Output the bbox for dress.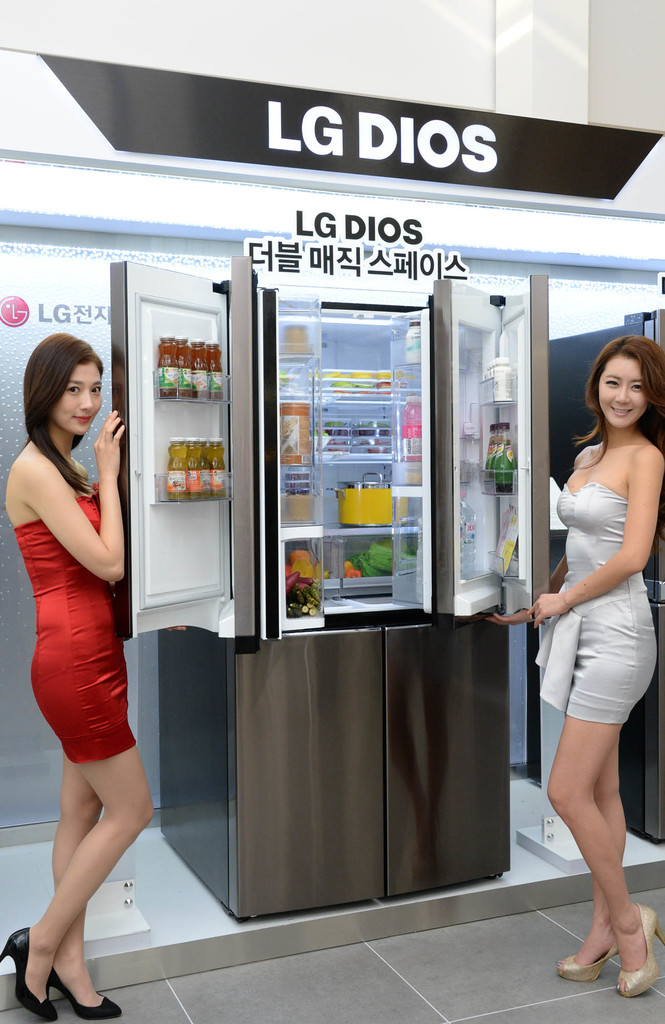
x1=8, y1=488, x2=139, y2=762.
